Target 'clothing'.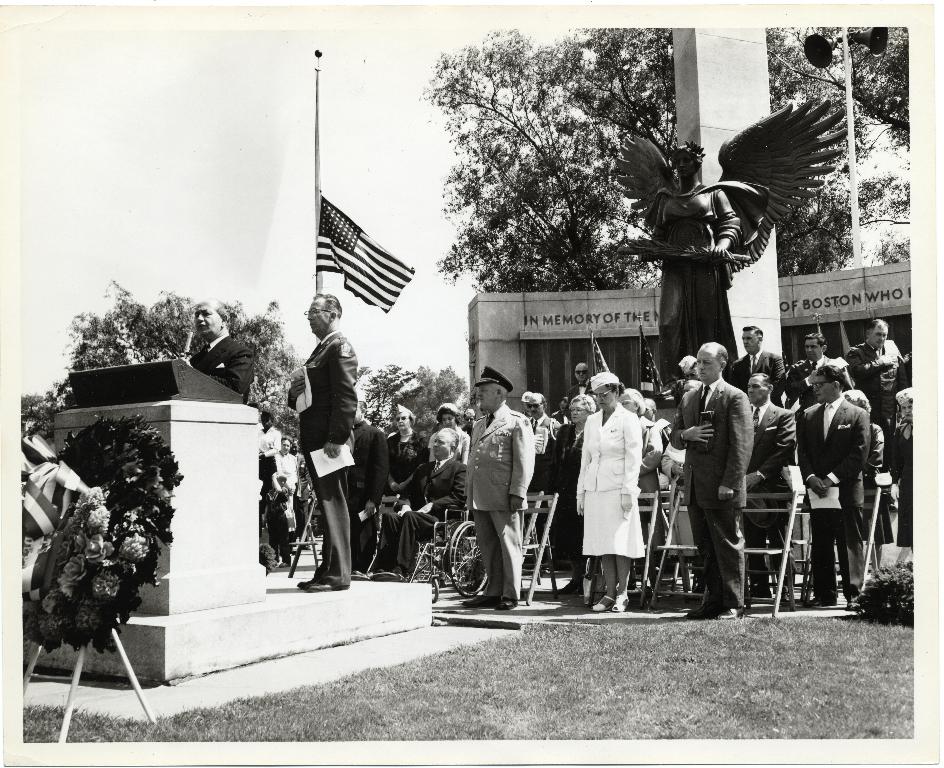
Target region: 383 465 469 565.
